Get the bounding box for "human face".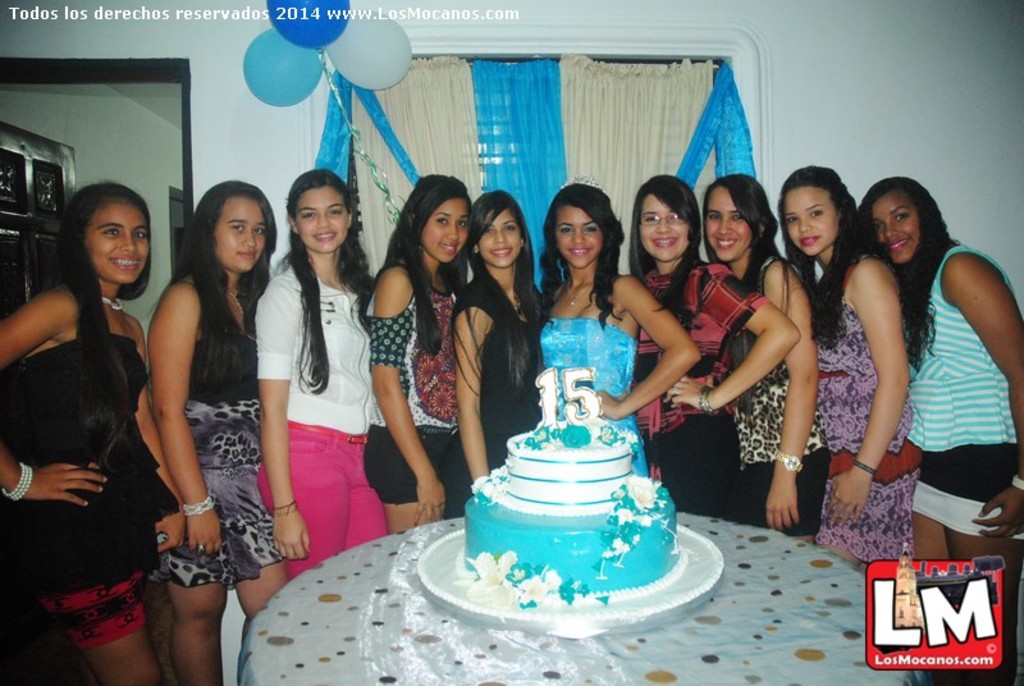
[878,200,916,266].
